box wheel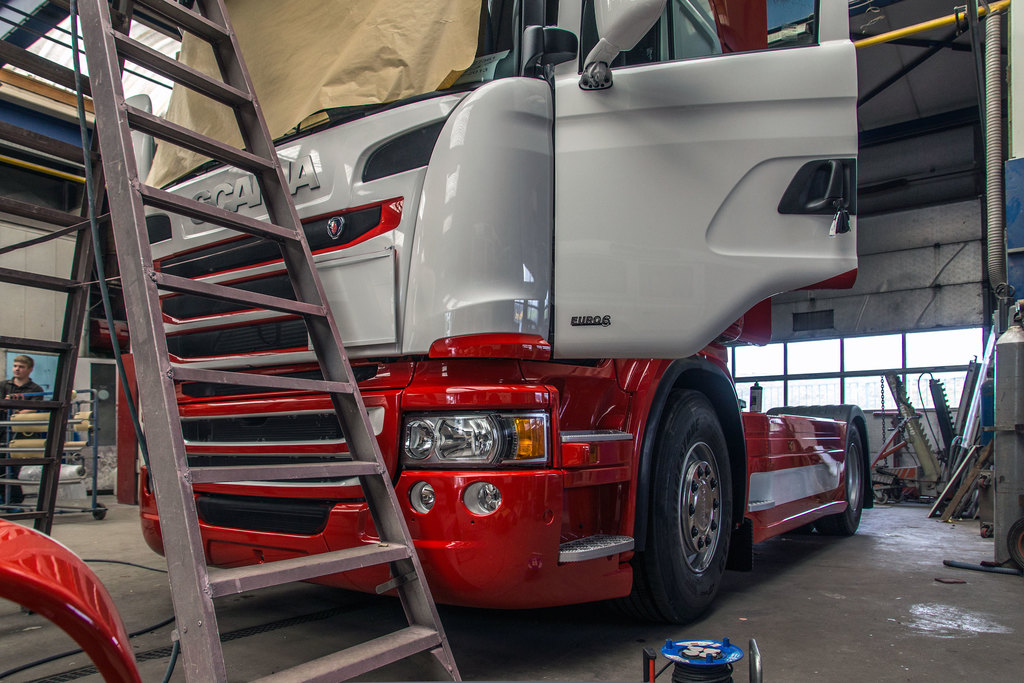
bbox(817, 424, 866, 539)
